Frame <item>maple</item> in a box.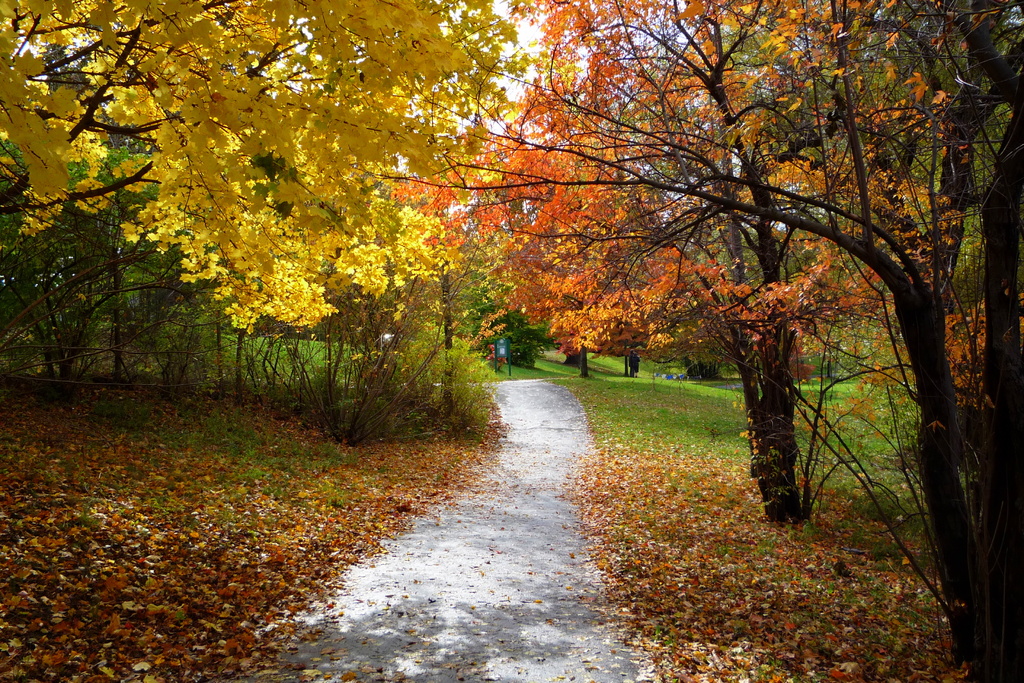
rect(399, 0, 897, 516).
